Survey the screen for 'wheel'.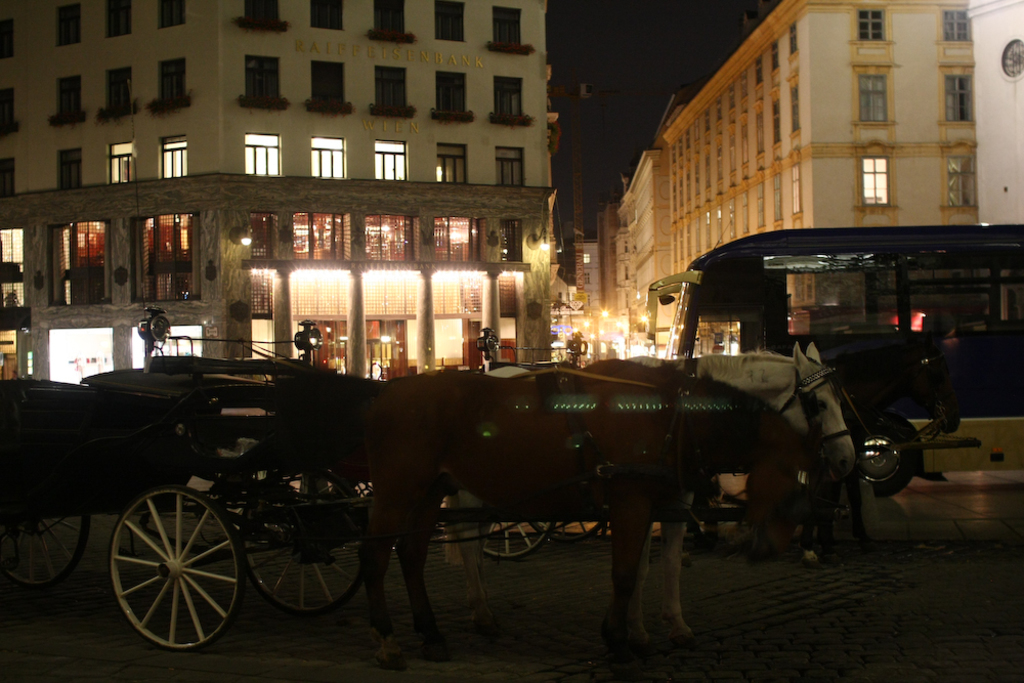
Survey found: x1=241, y1=469, x2=370, y2=620.
